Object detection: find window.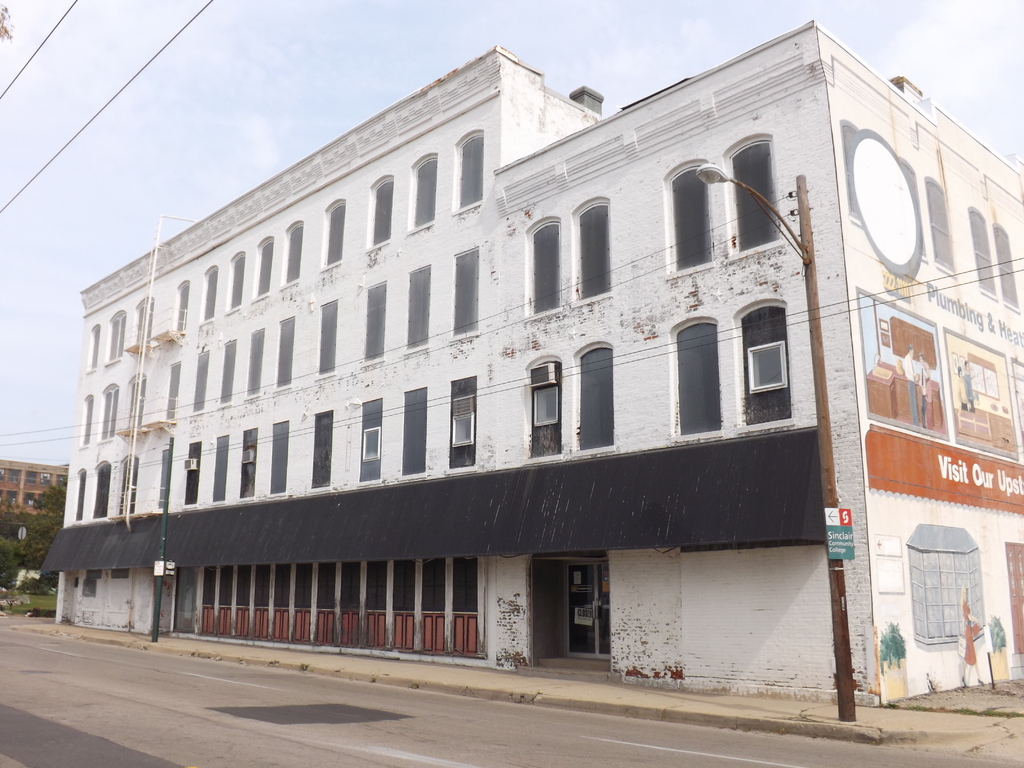
select_region(925, 179, 957, 274).
